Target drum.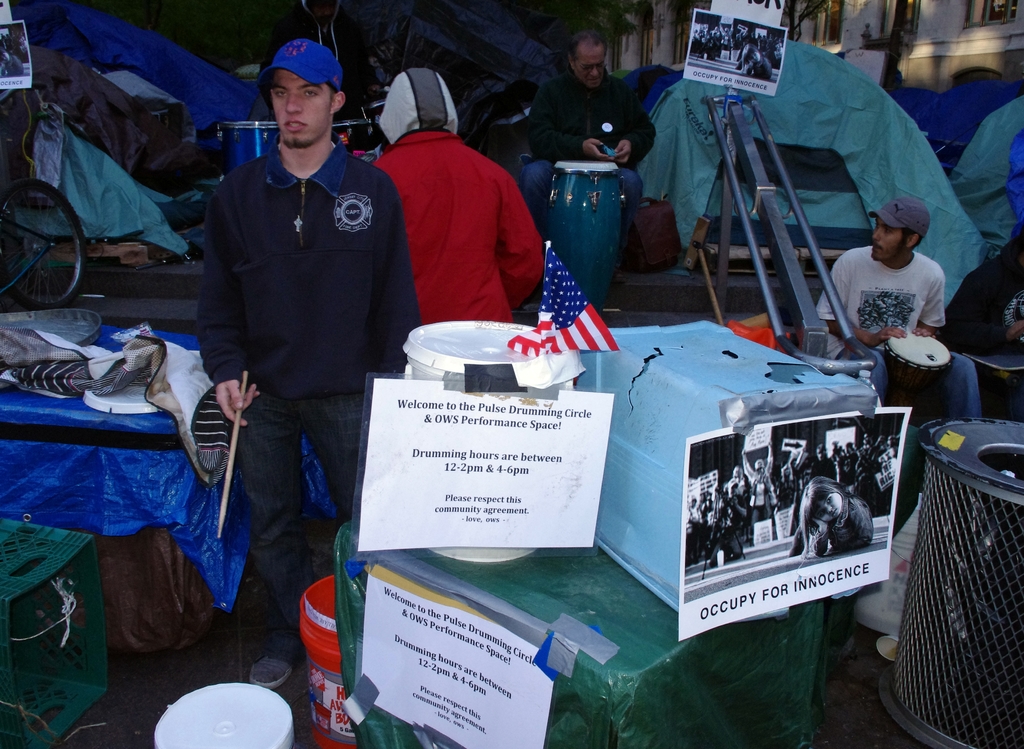
Target region: bbox=[218, 122, 278, 167].
